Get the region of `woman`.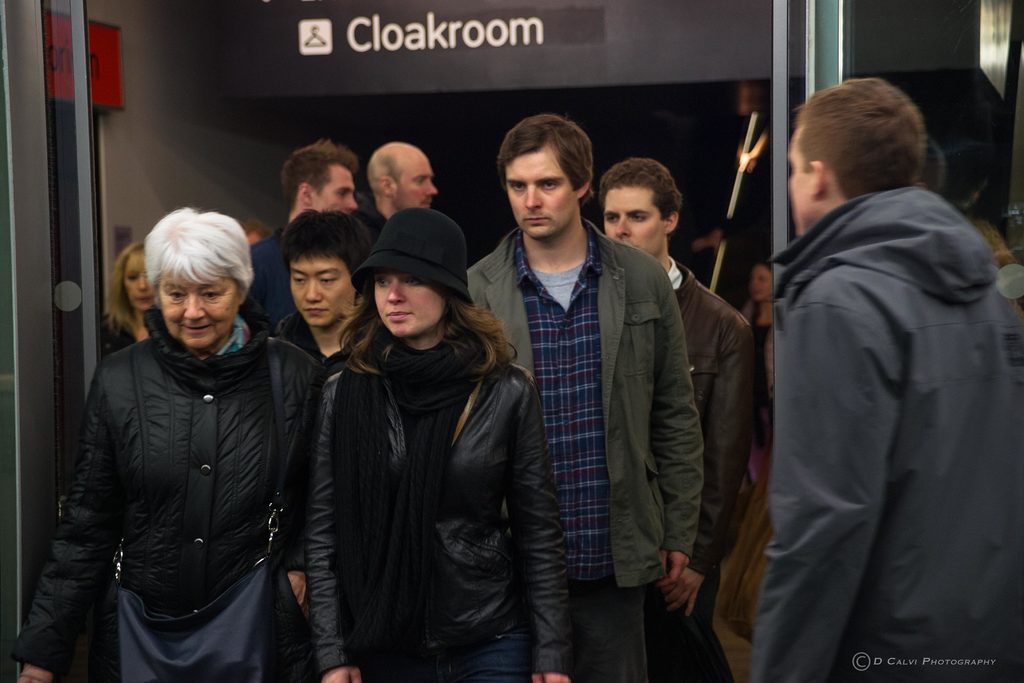
<box>307,202,580,682</box>.
